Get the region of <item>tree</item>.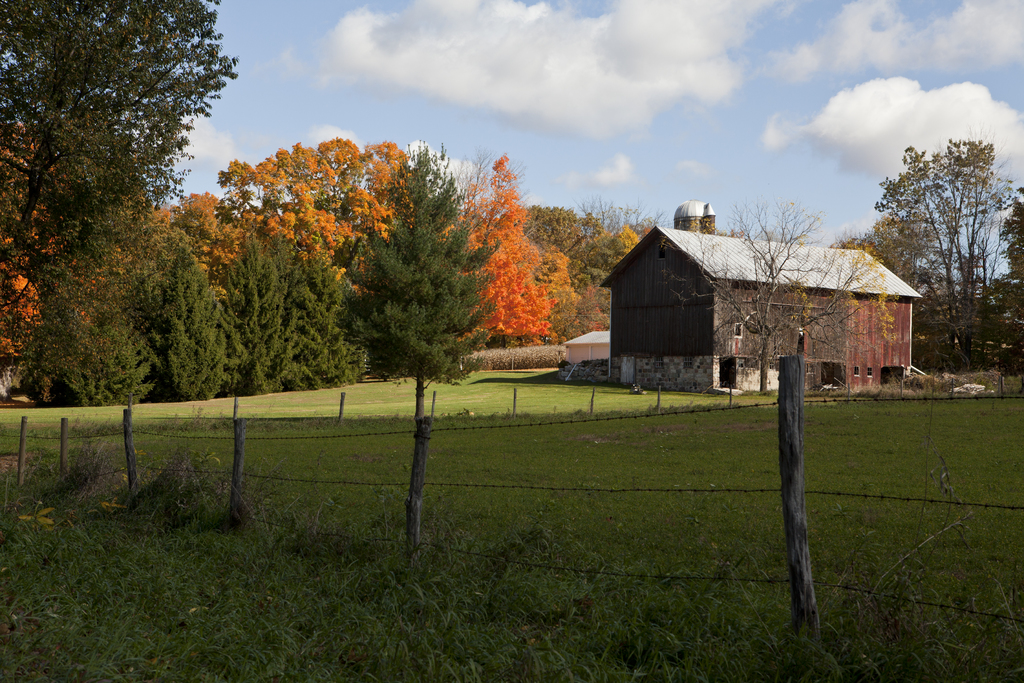
(829, 226, 905, 282).
